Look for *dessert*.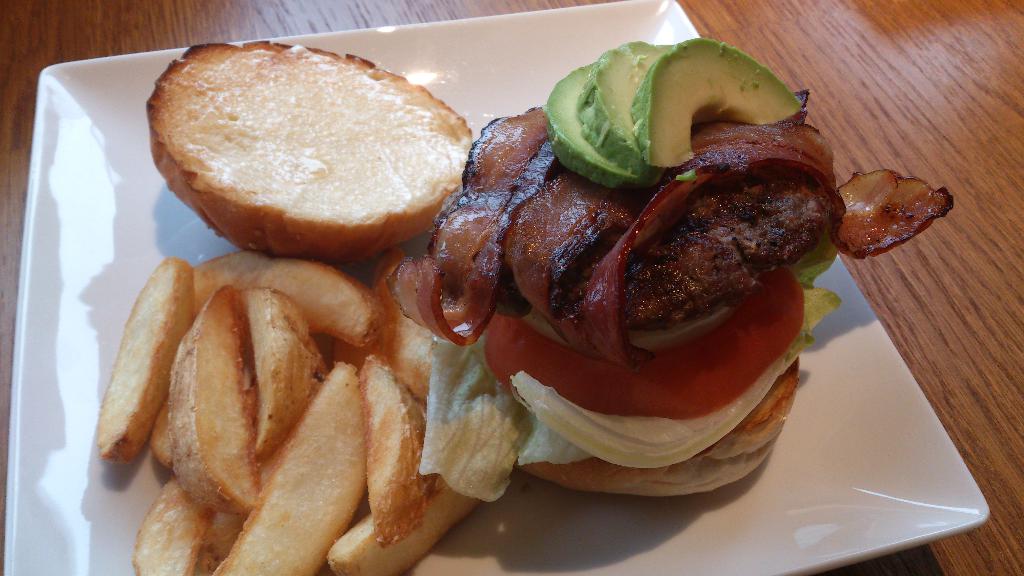
Found: 362:353:432:541.
